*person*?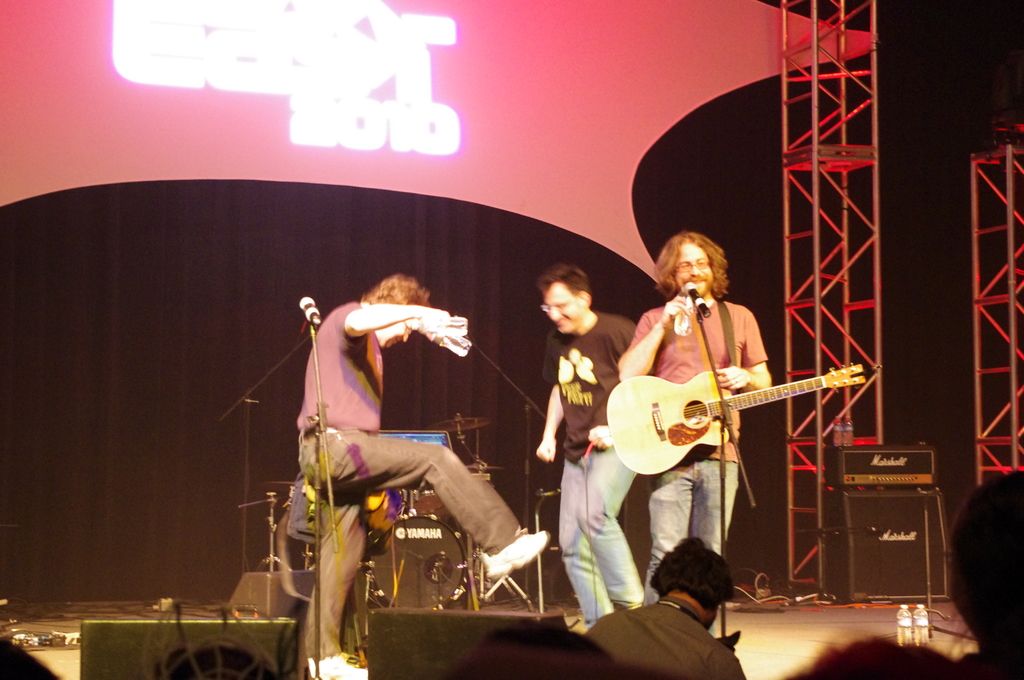
x1=938, y1=472, x2=1016, y2=677
